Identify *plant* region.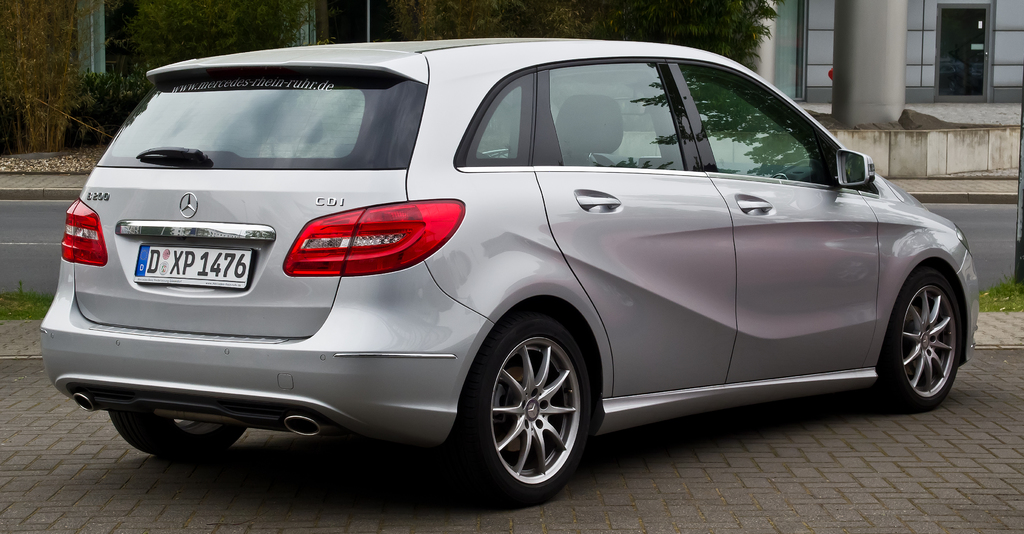
Region: box(972, 264, 1023, 317).
